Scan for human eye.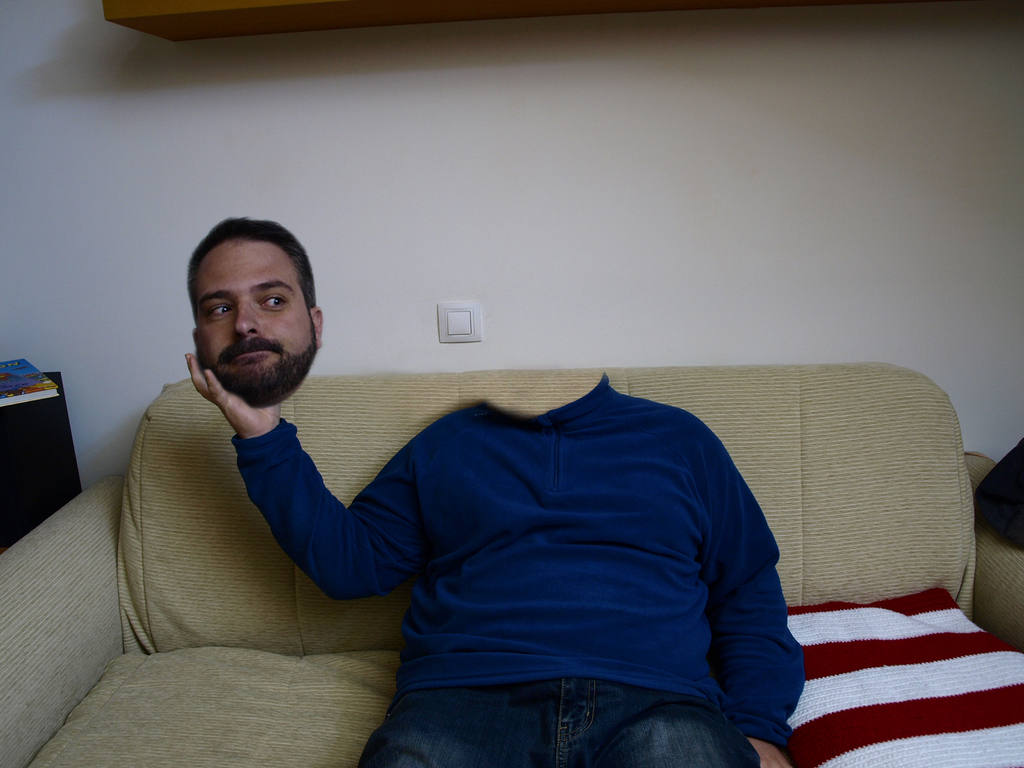
Scan result: bbox(260, 292, 286, 307).
